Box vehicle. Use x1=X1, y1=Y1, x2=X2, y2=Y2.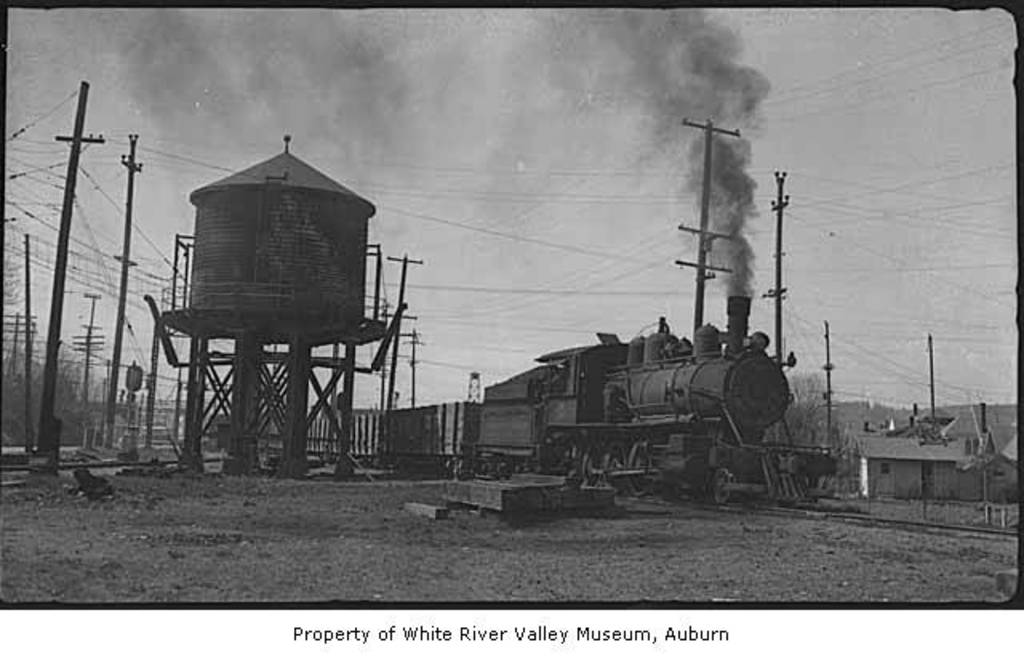
x1=206, y1=295, x2=840, y2=506.
